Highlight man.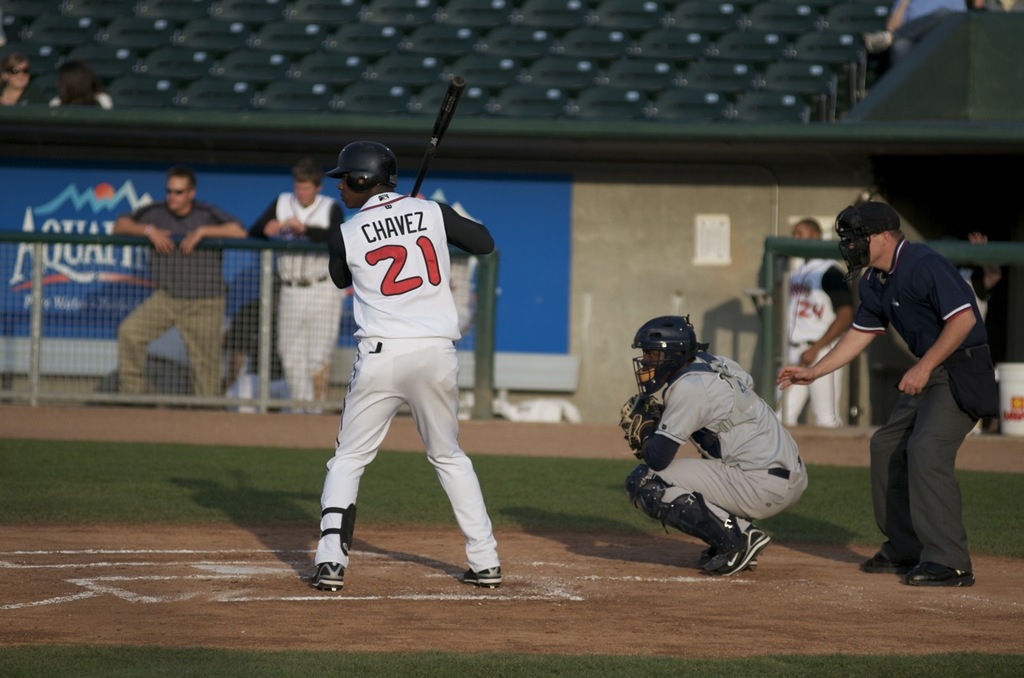
Highlighted region: BBox(786, 221, 846, 429).
